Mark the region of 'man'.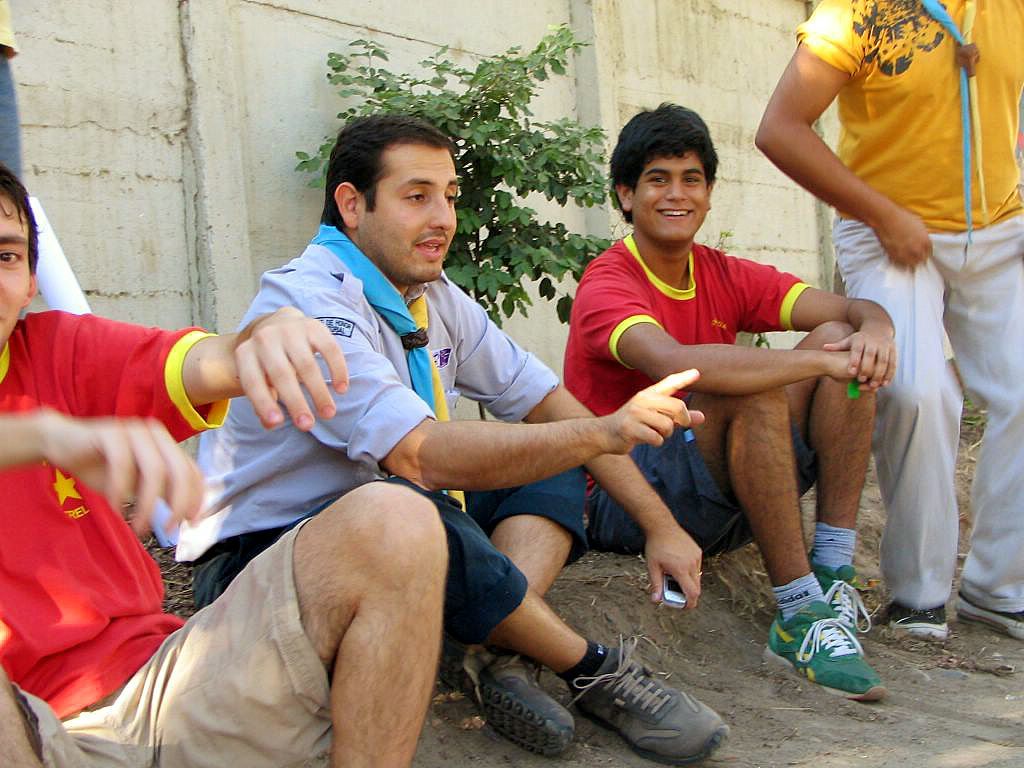
Region: 0:163:452:767.
